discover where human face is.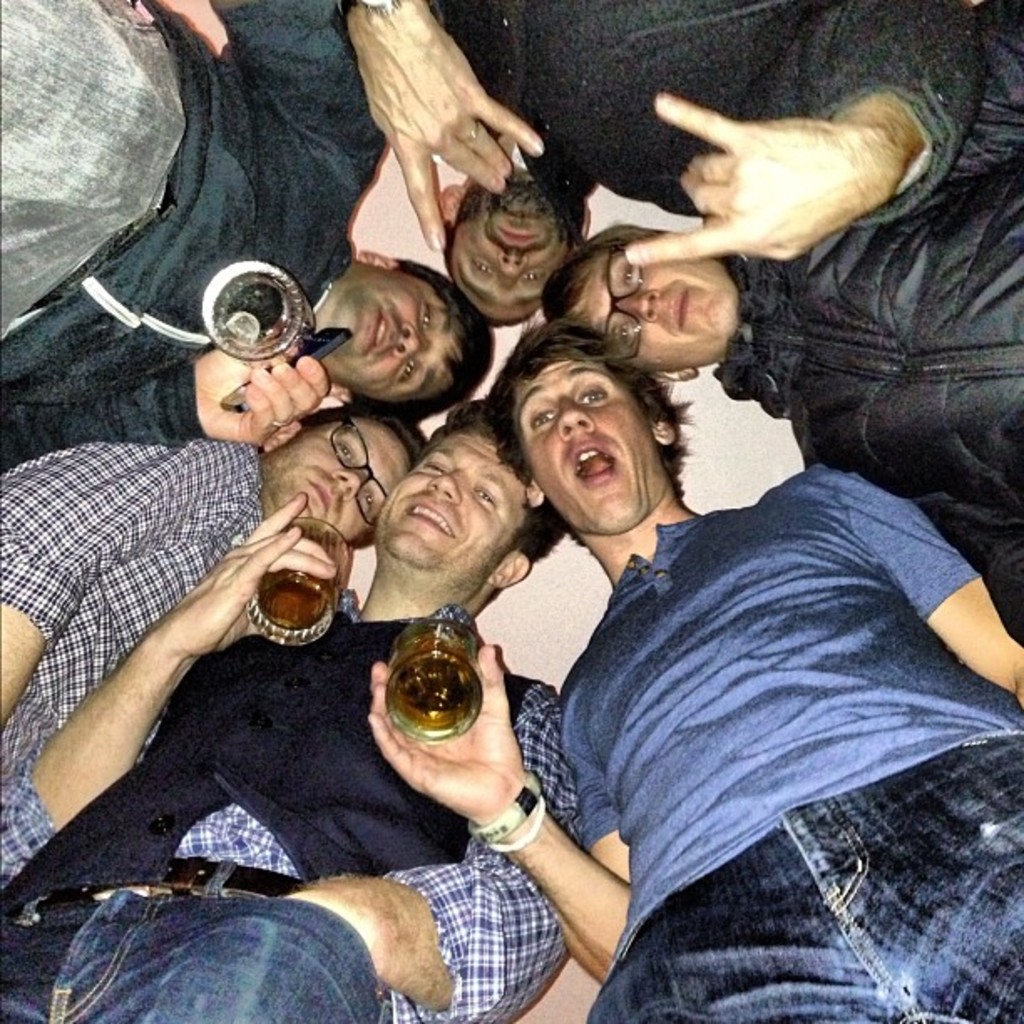
Discovered at locate(318, 264, 460, 388).
